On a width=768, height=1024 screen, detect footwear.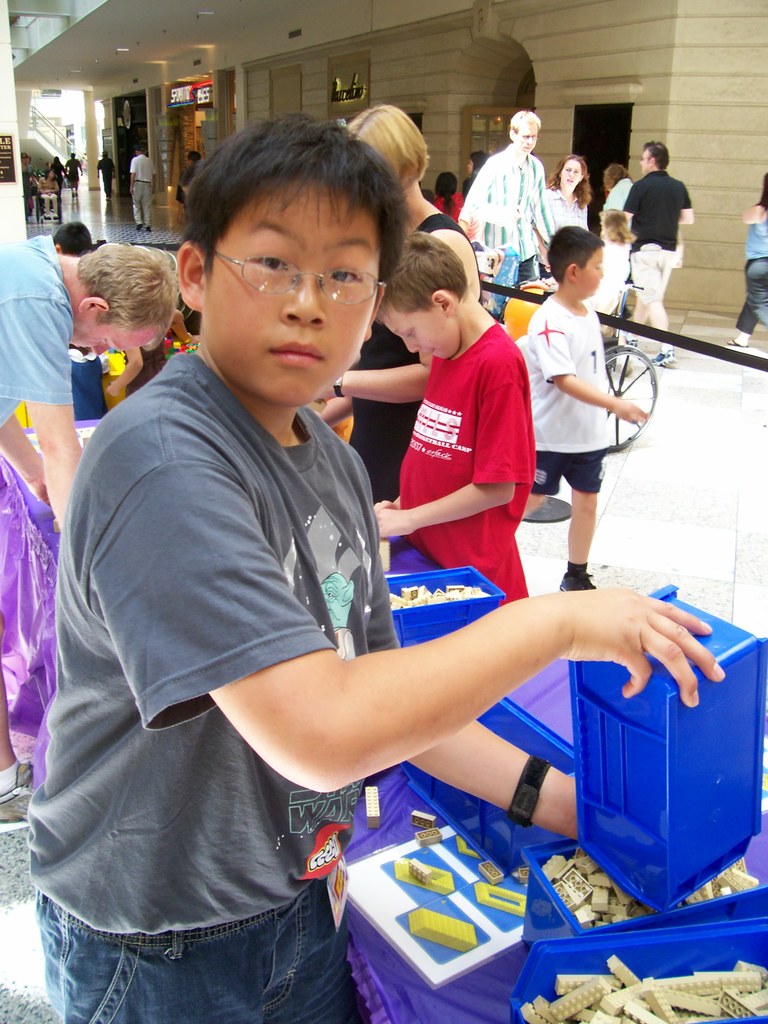
bbox=[0, 780, 35, 832].
